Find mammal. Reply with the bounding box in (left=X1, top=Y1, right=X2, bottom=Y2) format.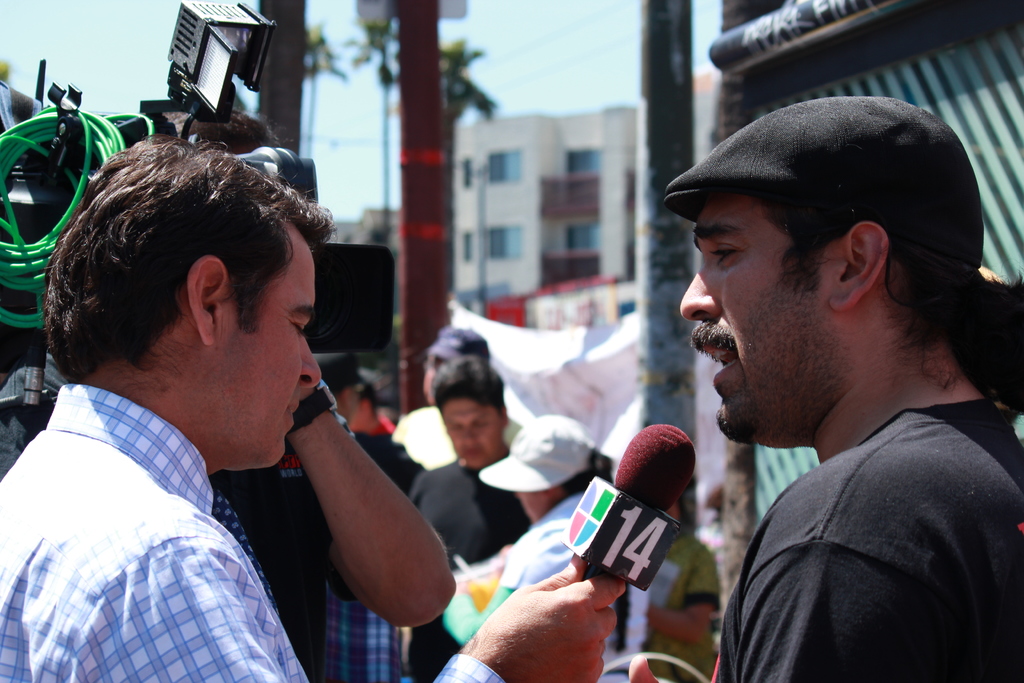
(left=205, top=377, right=462, bottom=682).
